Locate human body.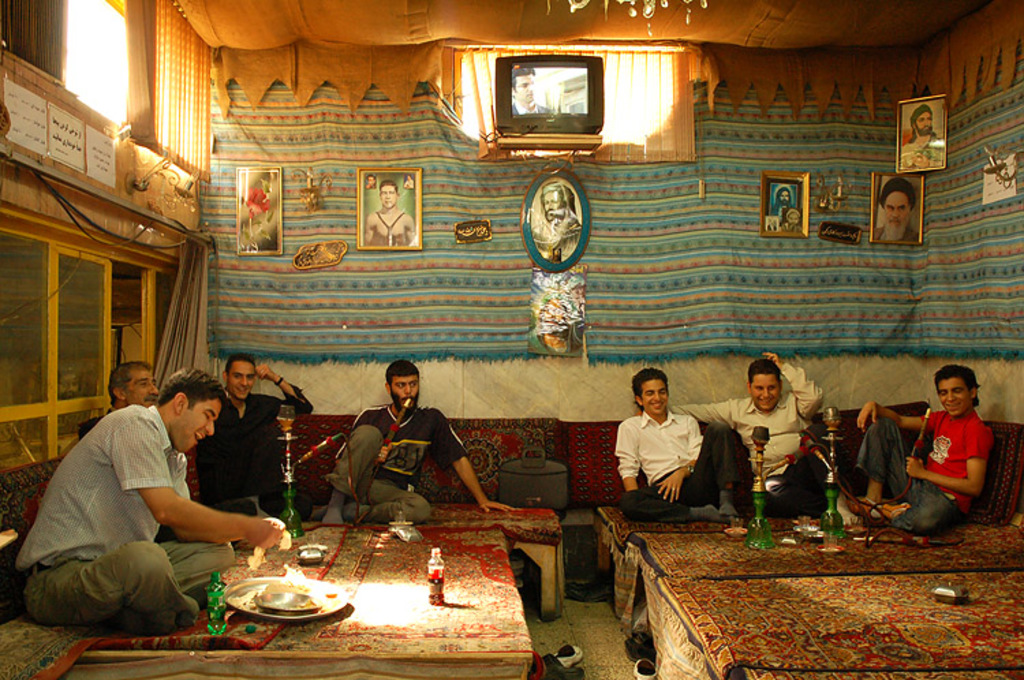
Bounding box: [left=871, top=175, right=915, bottom=240].
